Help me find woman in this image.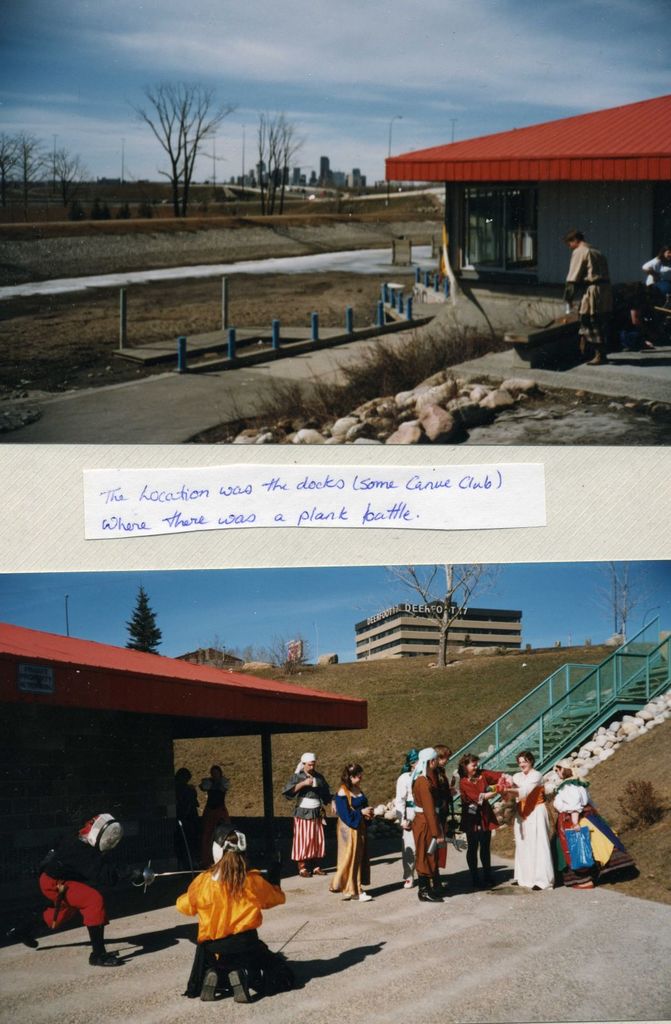
Found it: <bbox>174, 829, 287, 1003</bbox>.
